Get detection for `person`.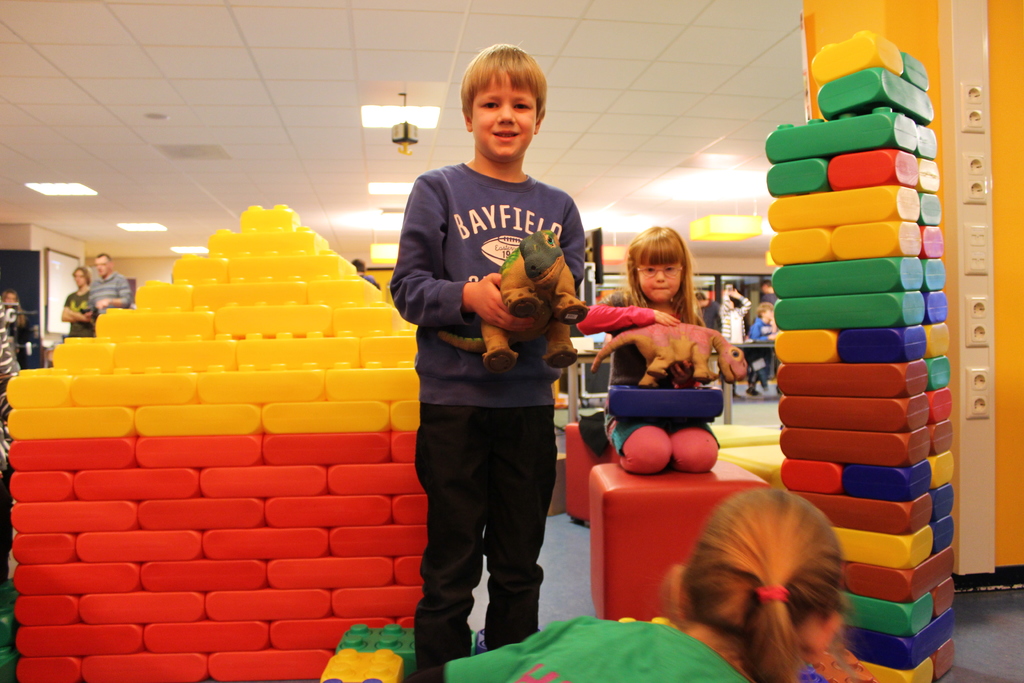
Detection: region(61, 264, 98, 335).
